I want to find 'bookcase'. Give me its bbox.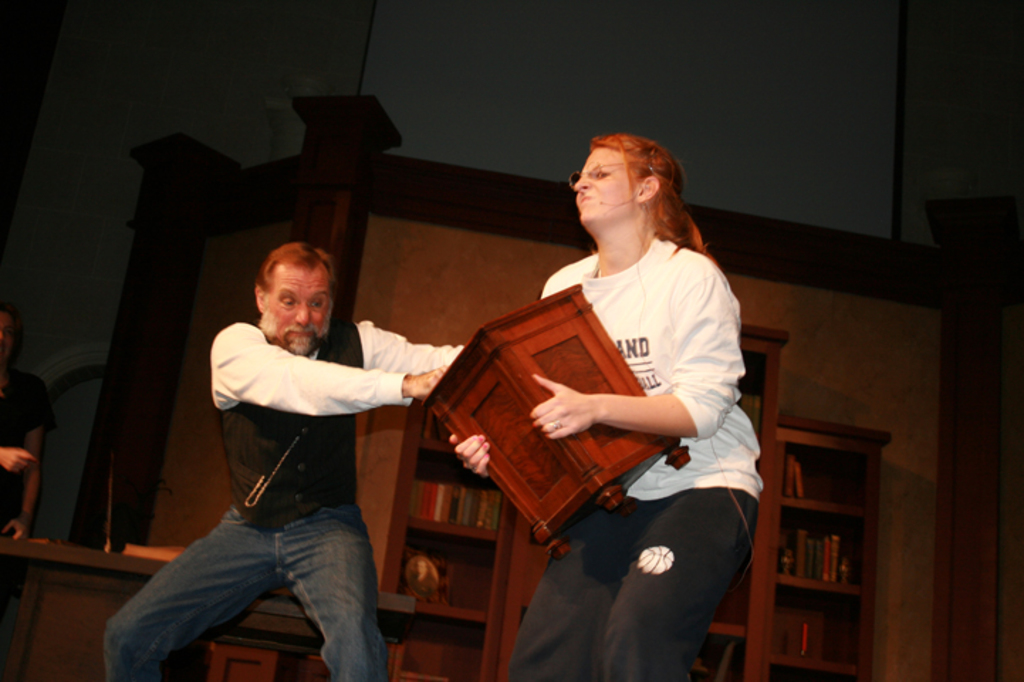
374:320:893:681.
